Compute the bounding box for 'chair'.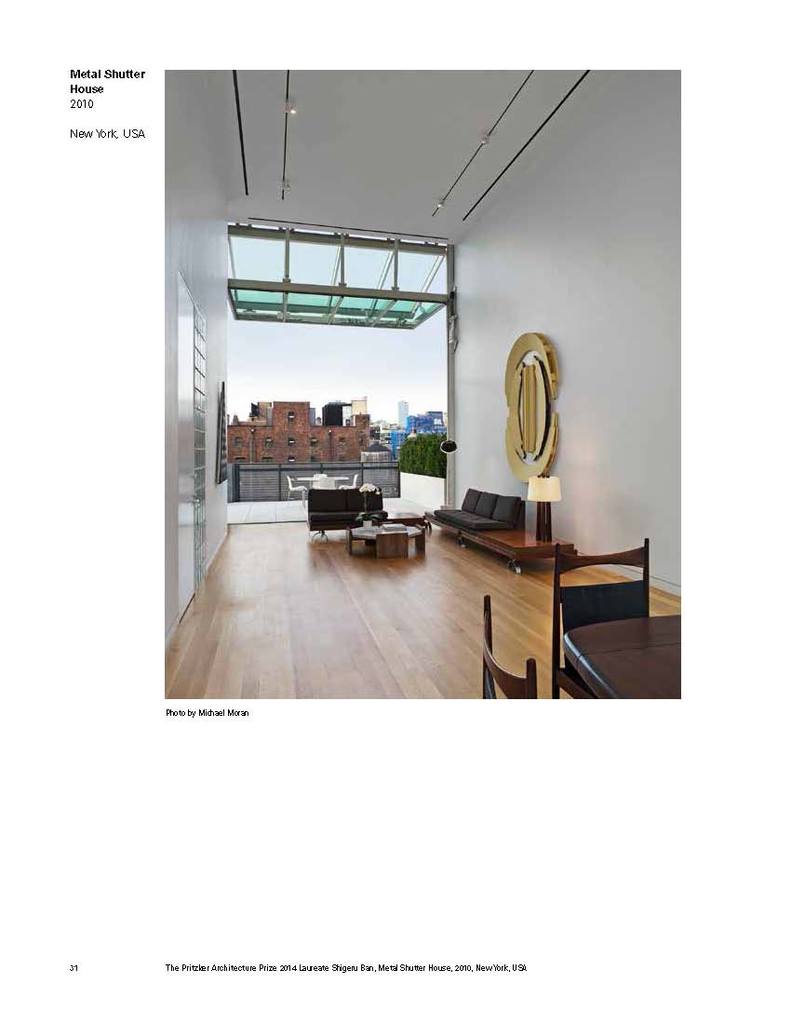
287:477:306:498.
